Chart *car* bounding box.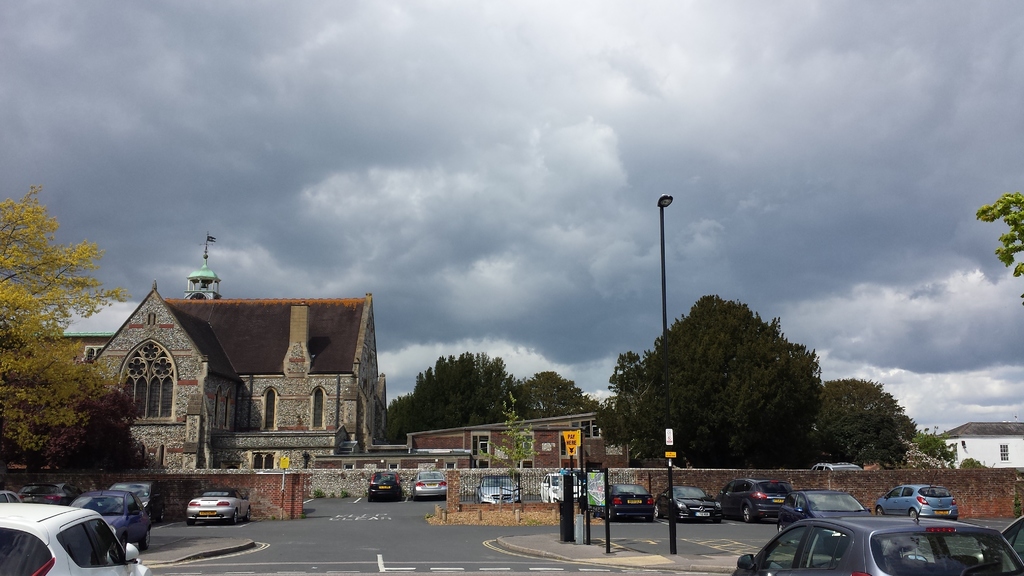
Charted: <region>0, 498, 154, 575</region>.
